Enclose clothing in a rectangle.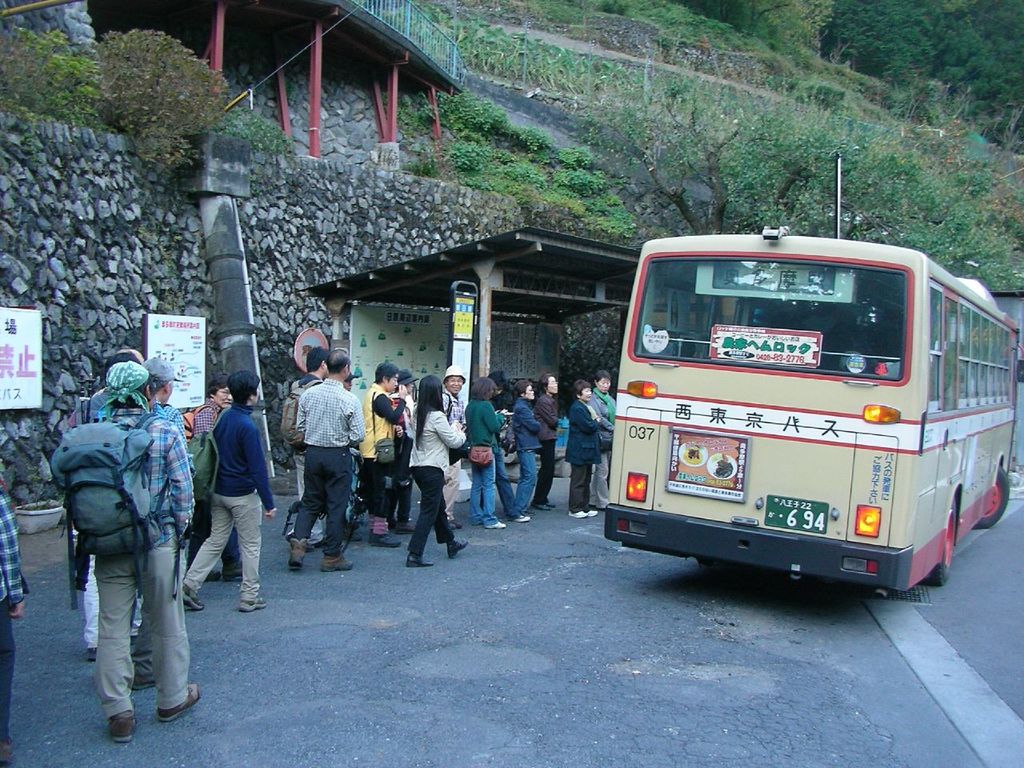
box(497, 437, 519, 517).
